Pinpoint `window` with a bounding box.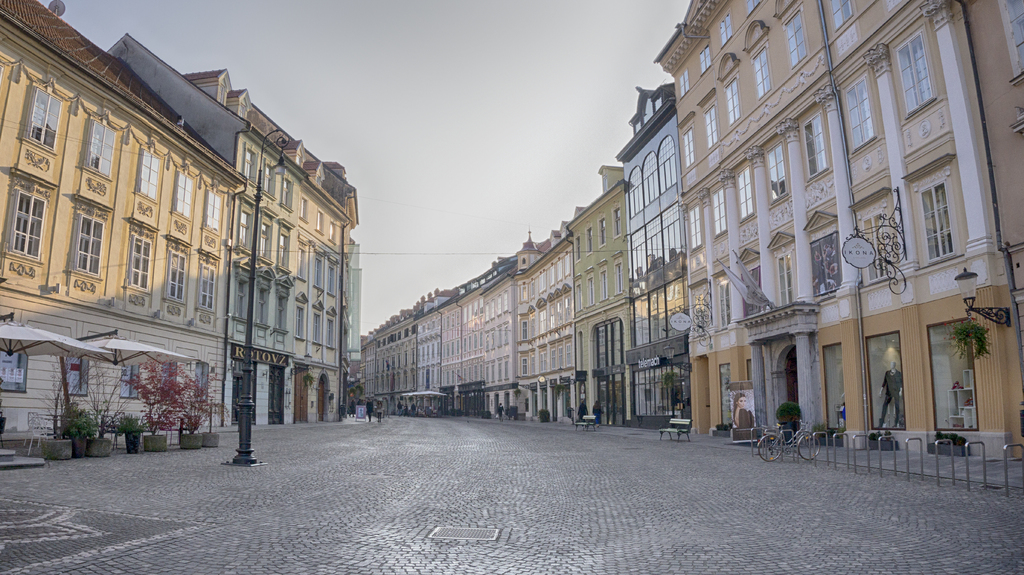
[x1=67, y1=213, x2=108, y2=279].
